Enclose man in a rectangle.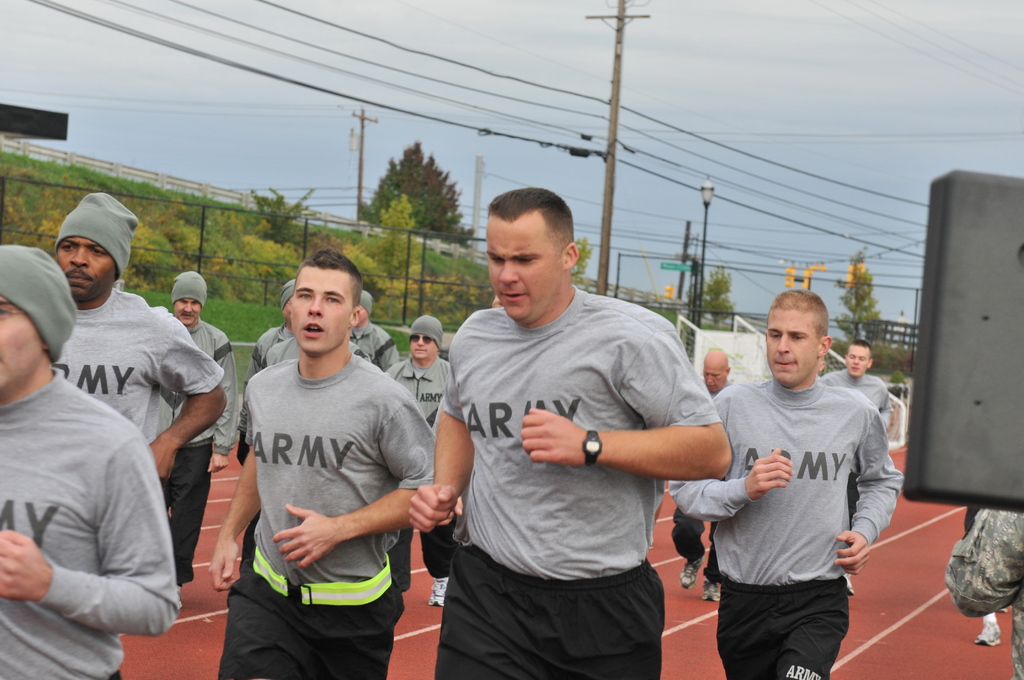
(x1=260, y1=336, x2=371, y2=367).
